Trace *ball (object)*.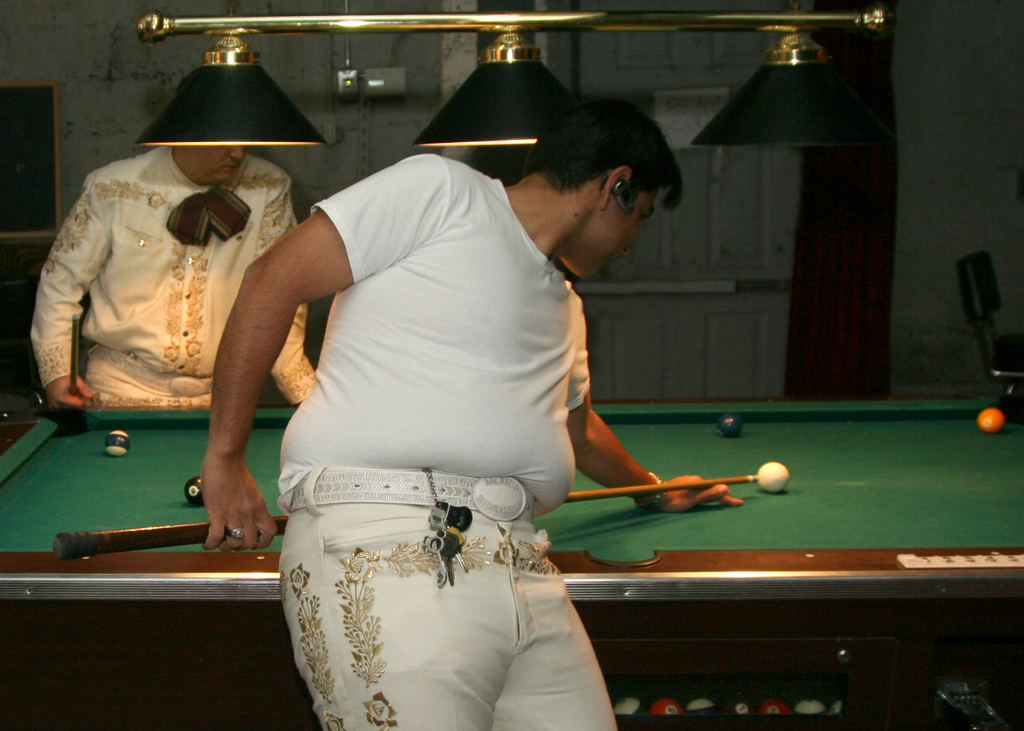
Traced to 186,481,204,506.
